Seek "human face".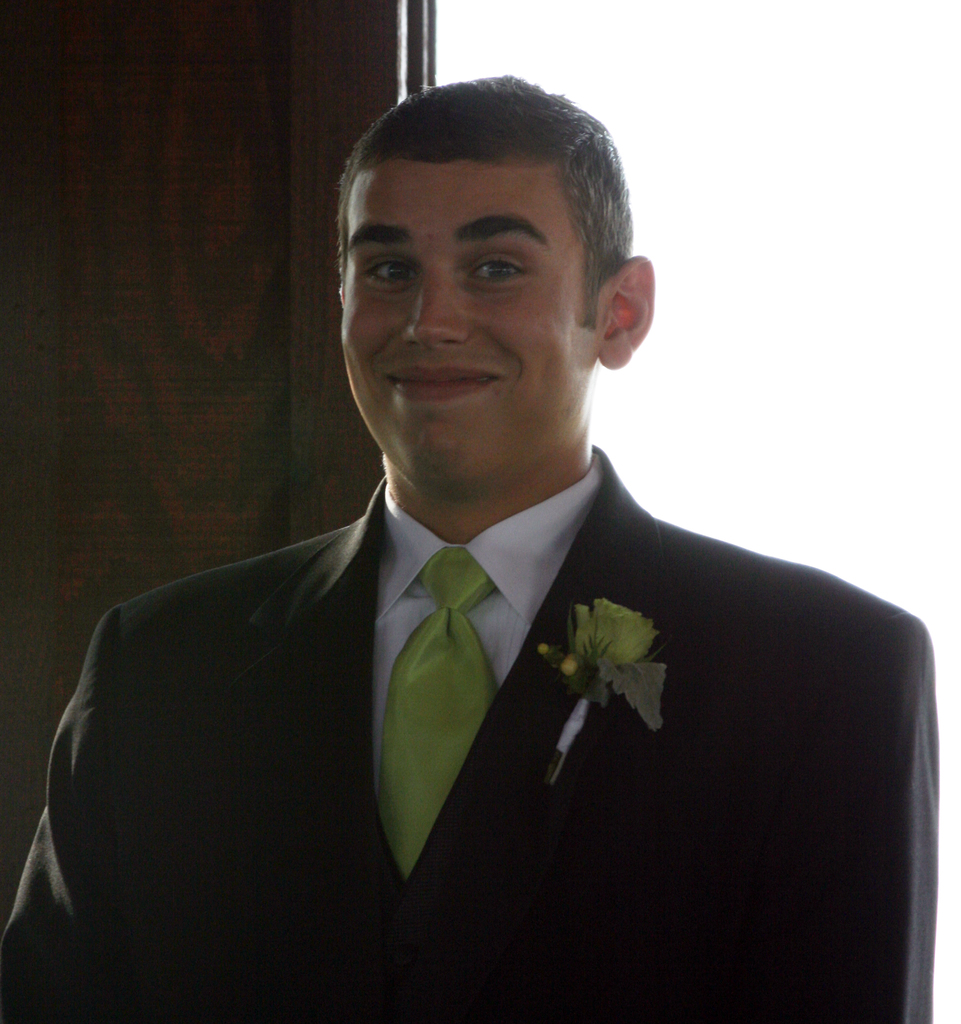
l=330, t=163, r=592, b=492.
